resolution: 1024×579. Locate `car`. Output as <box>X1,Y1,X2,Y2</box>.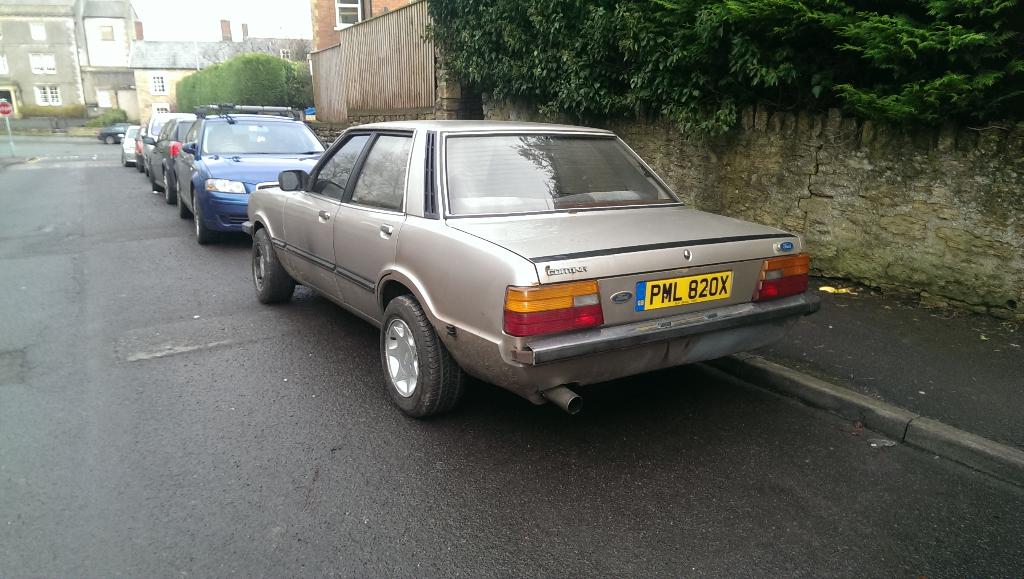
<box>83,119,130,142</box>.
